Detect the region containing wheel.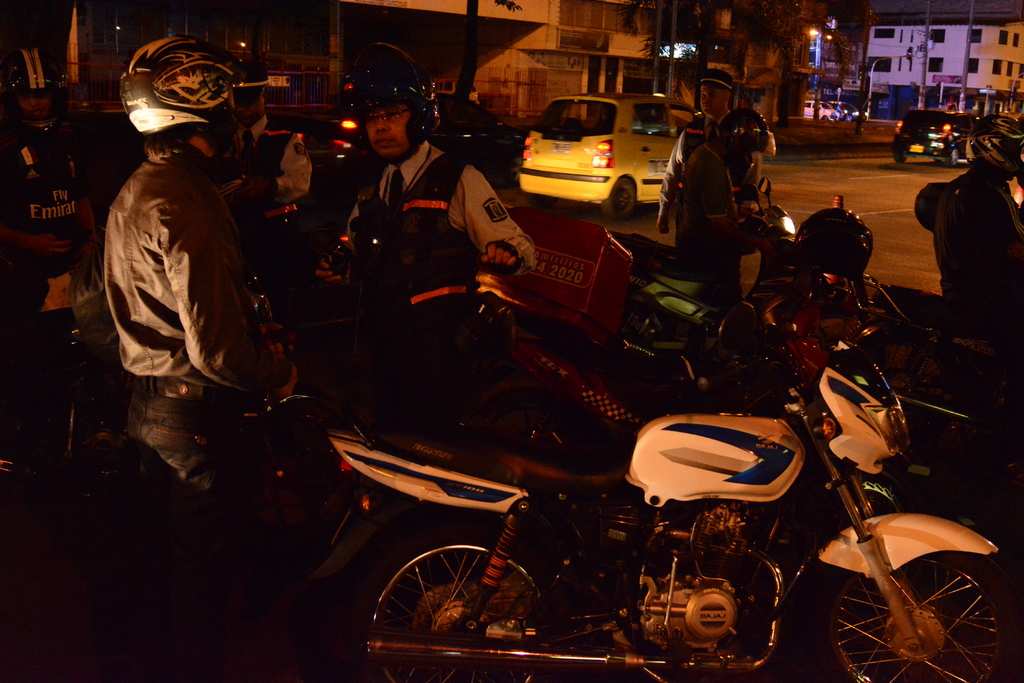
x1=895 y1=152 x2=904 y2=170.
